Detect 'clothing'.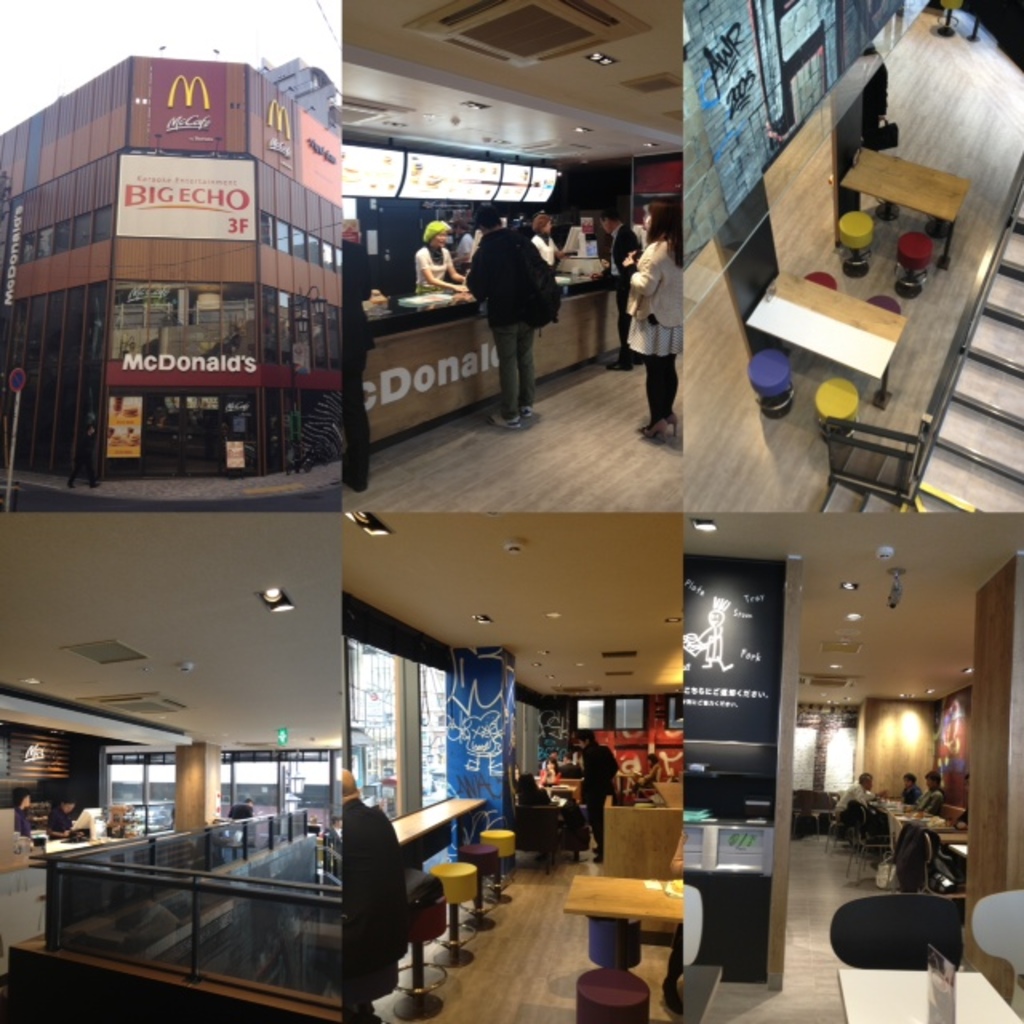
Detected at (left=917, top=787, right=944, bottom=814).
